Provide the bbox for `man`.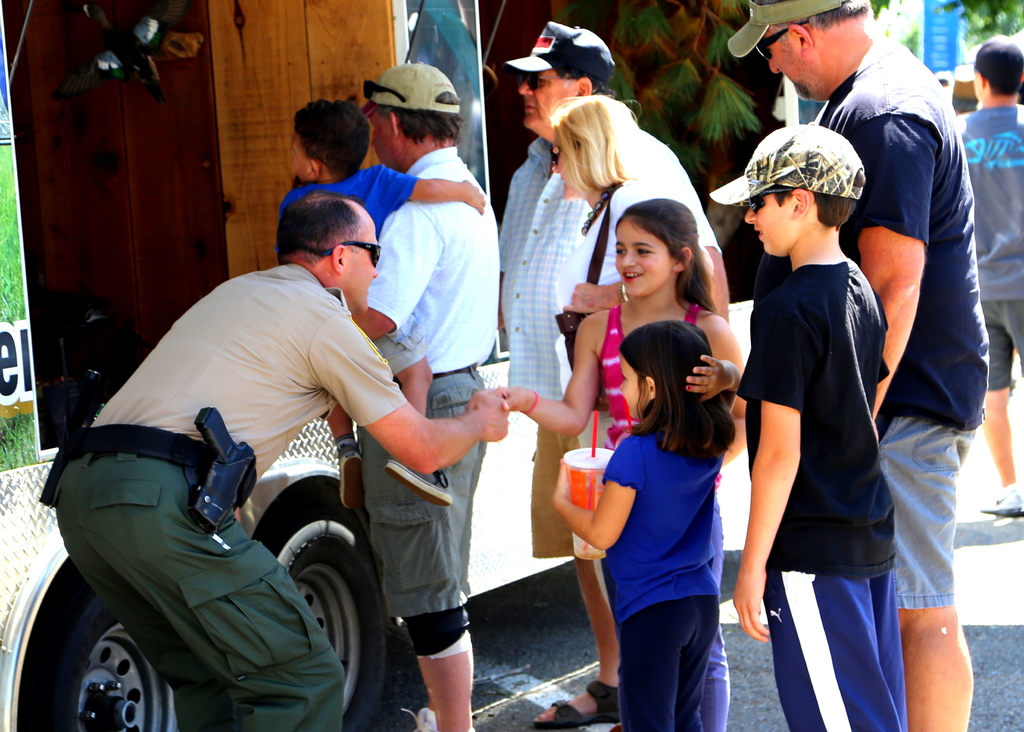
<region>497, 19, 729, 728</region>.
